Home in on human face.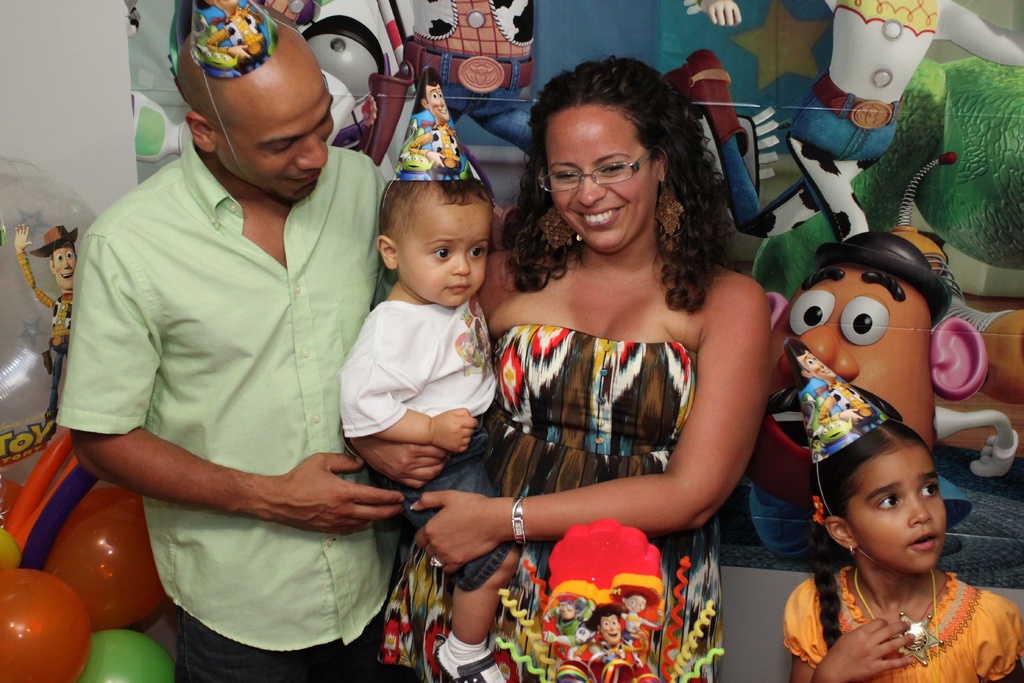
Homed in at box=[547, 105, 662, 252].
